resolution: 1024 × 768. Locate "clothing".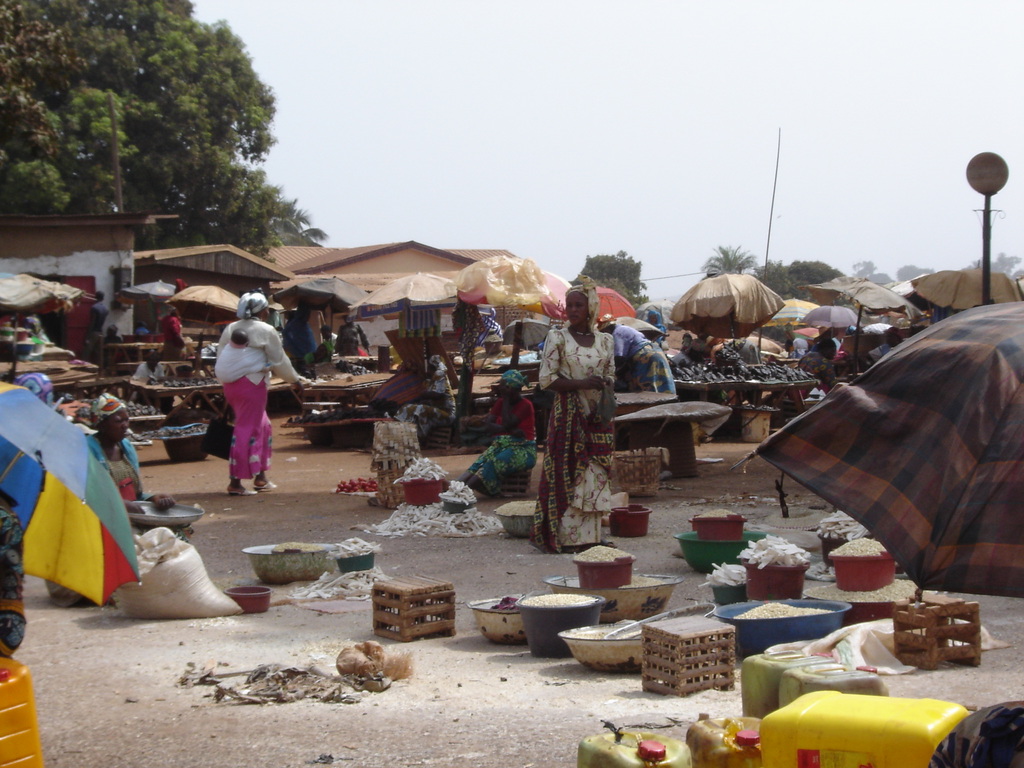
47,579,97,610.
